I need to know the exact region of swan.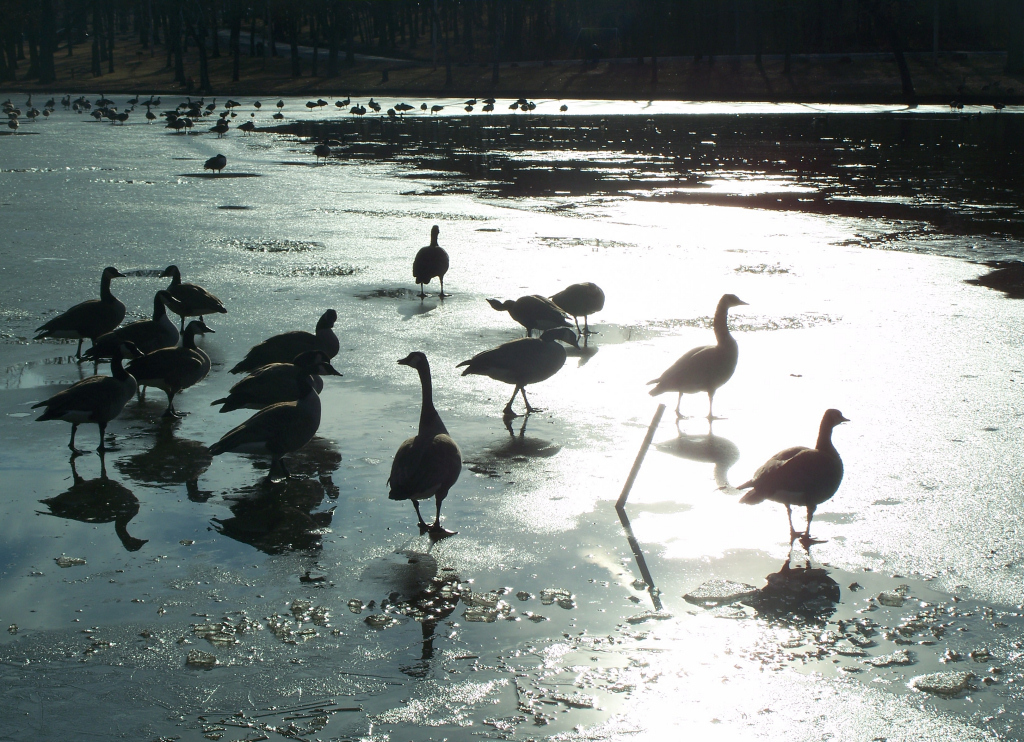
Region: bbox(249, 100, 257, 108).
